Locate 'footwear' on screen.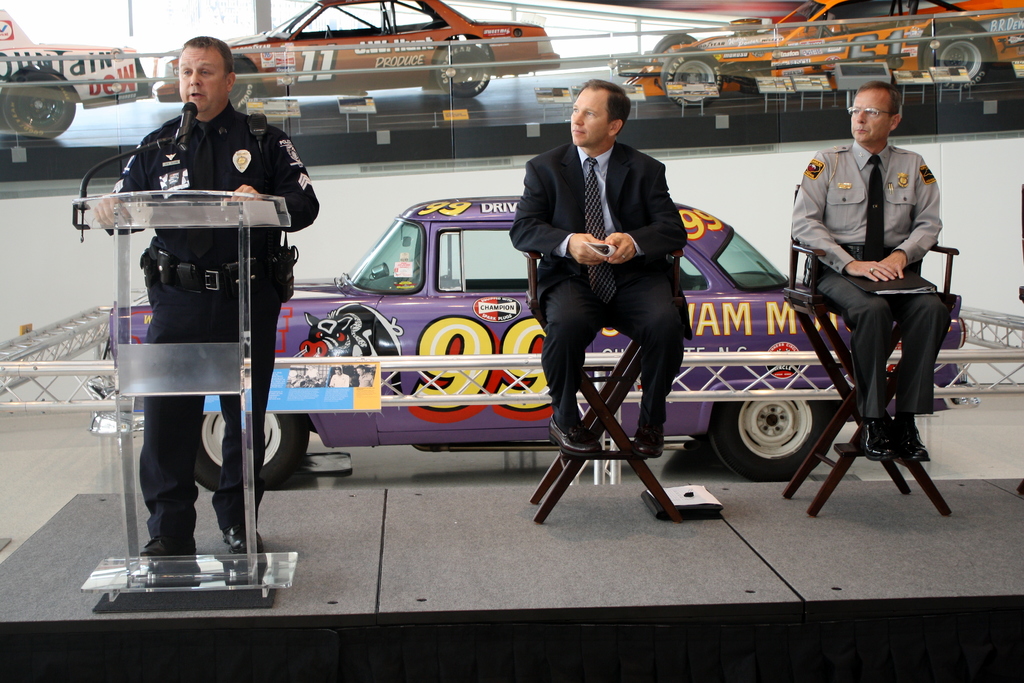
On screen at {"x1": 547, "y1": 411, "x2": 603, "y2": 459}.
